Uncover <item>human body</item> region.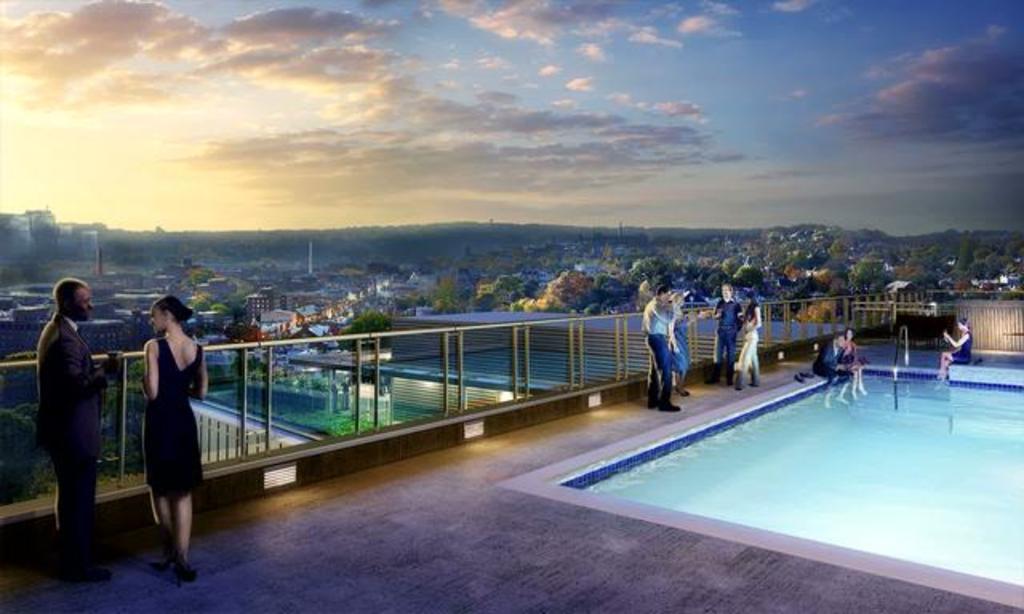
Uncovered: 818:331:843:405.
